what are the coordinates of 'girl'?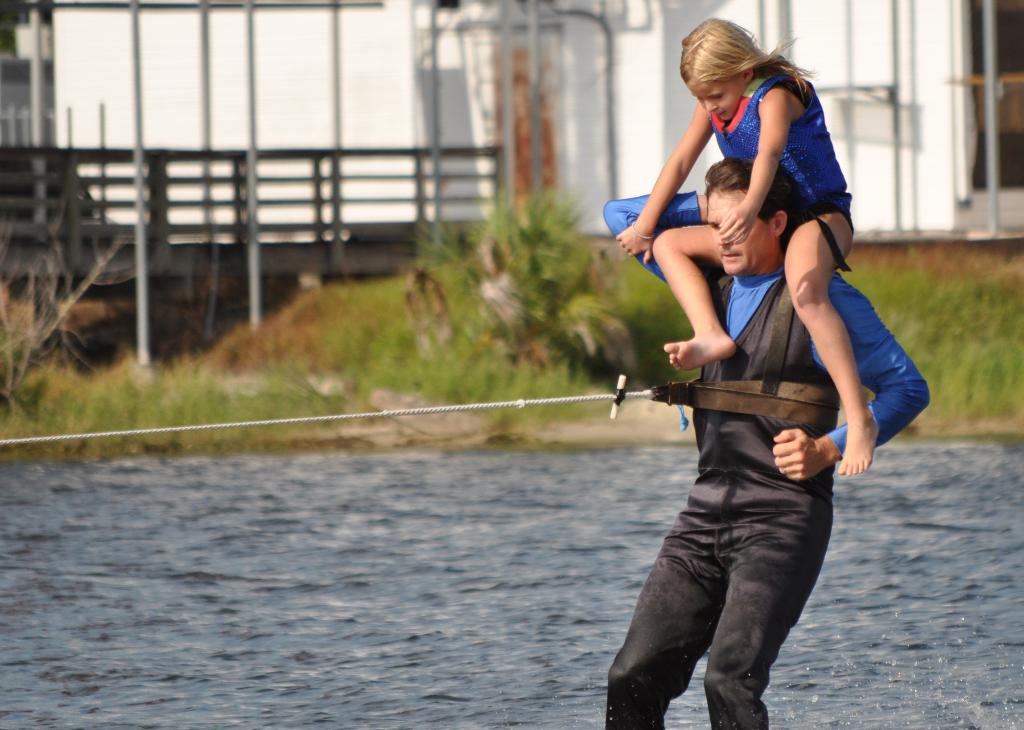
locate(614, 13, 877, 473).
